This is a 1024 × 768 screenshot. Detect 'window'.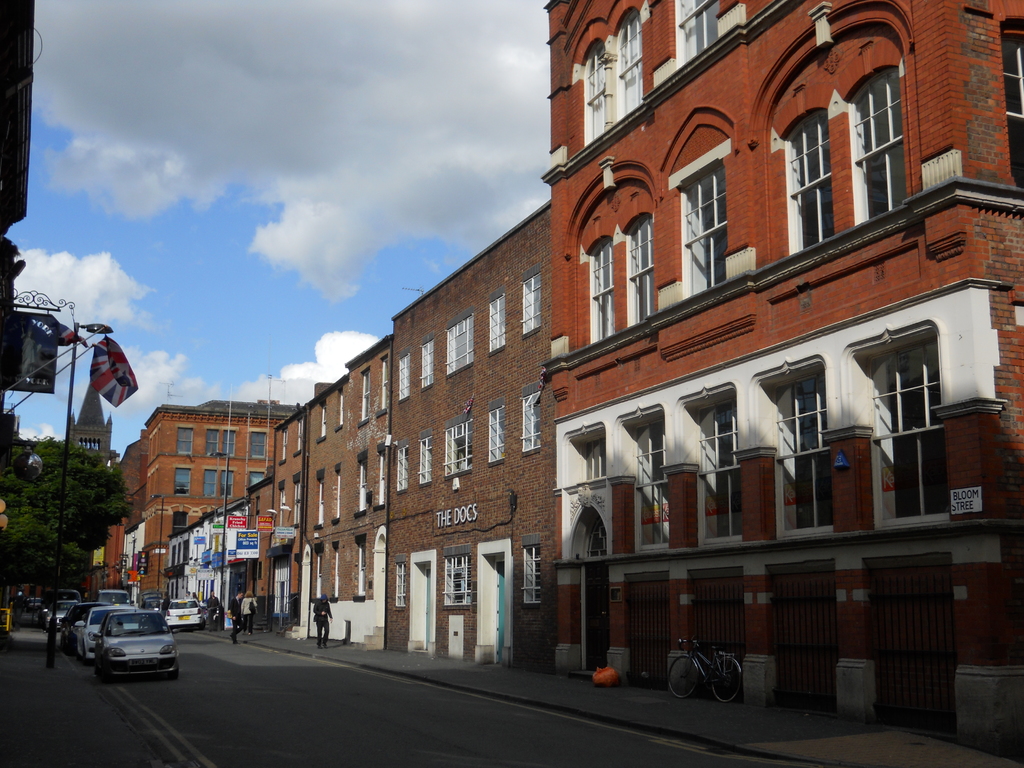
221,472,231,496.
